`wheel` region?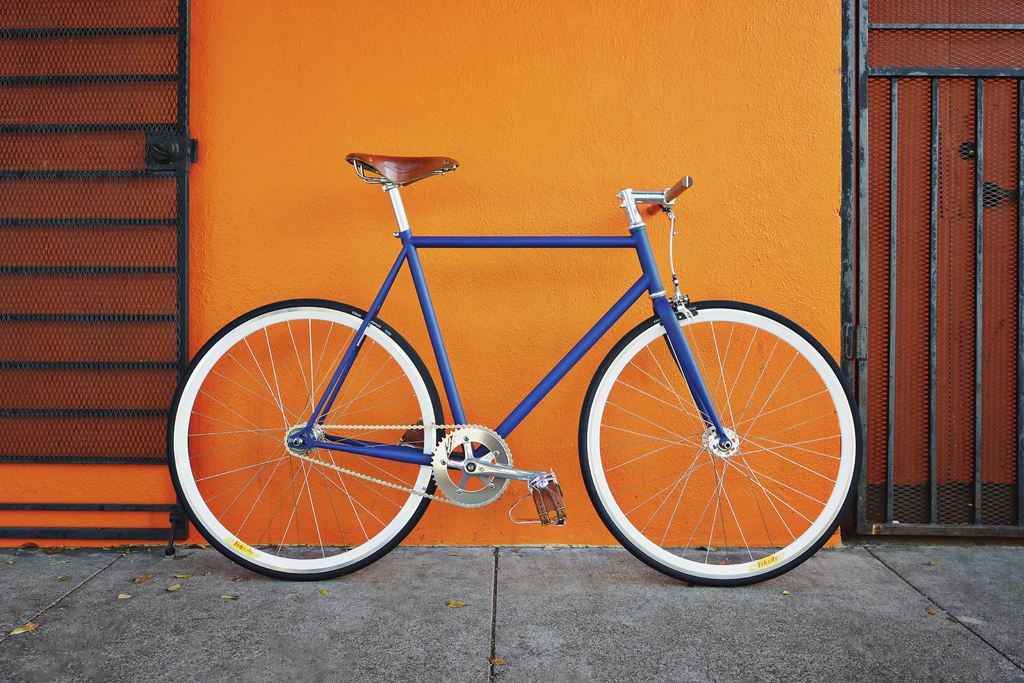
select_region(577, 299, 860, 588)
